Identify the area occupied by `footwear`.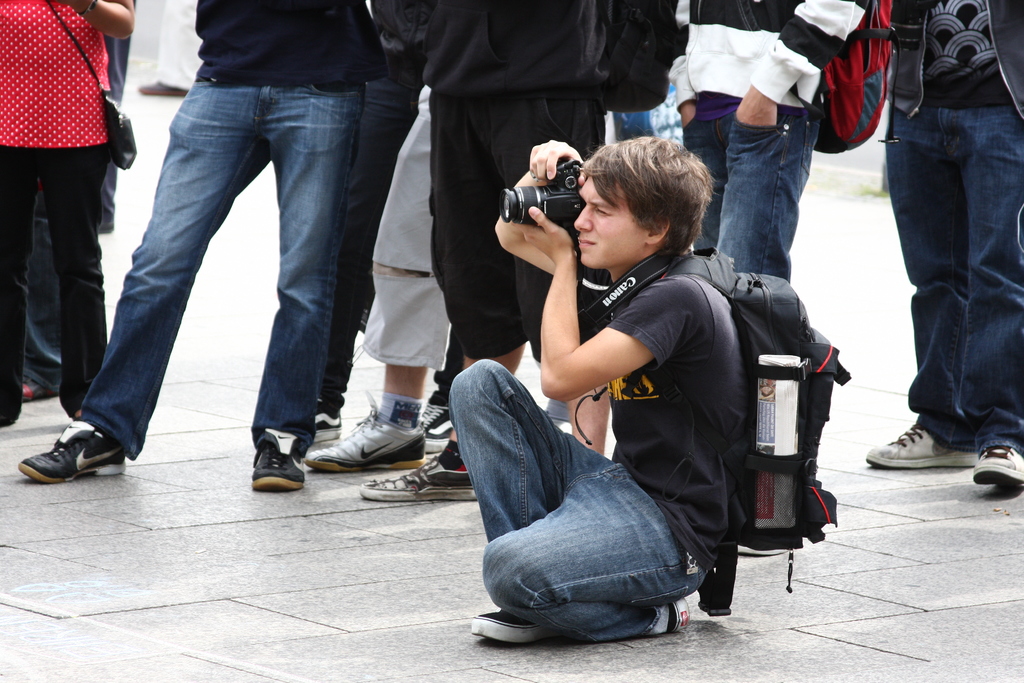
Area: Rect(671, 598, 694, 633).
